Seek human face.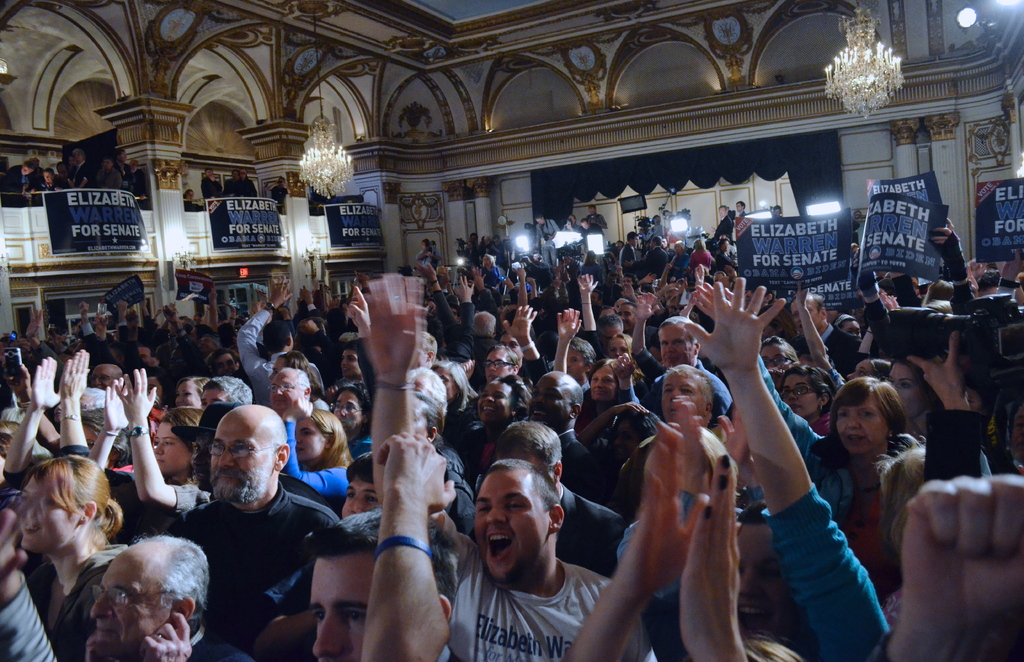
bbox=(333, 389, 359, 432).
